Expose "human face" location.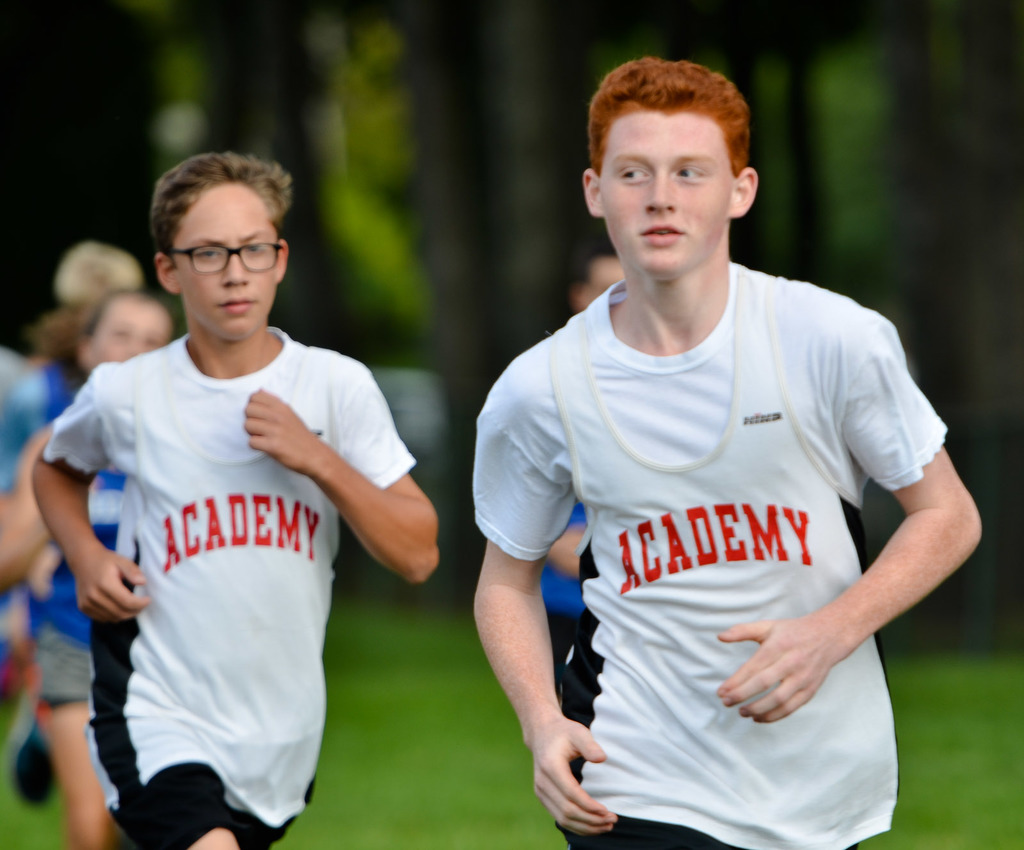
Exposed at BBox(598, 109, 736, 278).
